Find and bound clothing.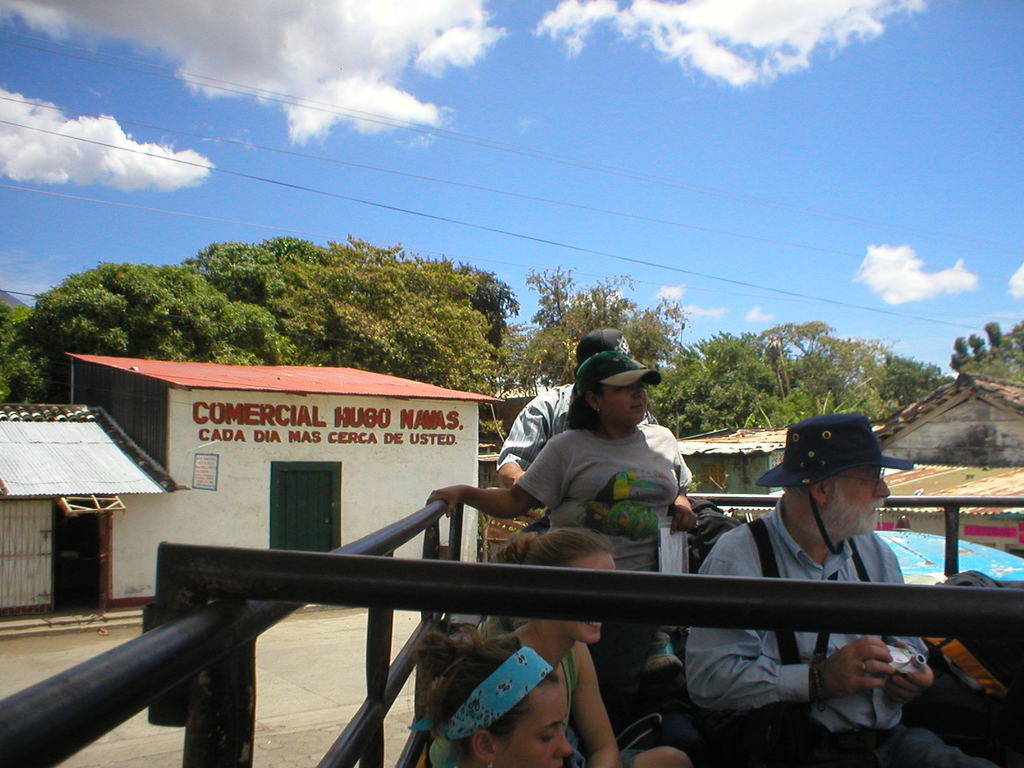
Bound: [684,490,929,767].
